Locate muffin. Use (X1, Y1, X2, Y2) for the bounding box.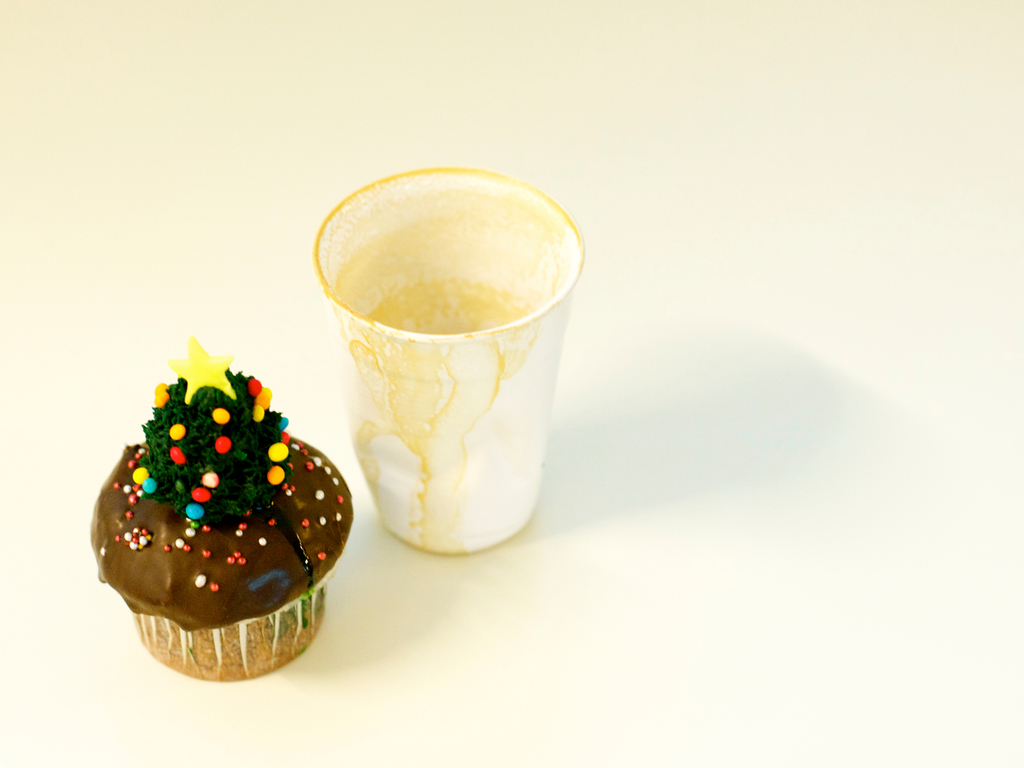
(95, 349, 363, 708).
